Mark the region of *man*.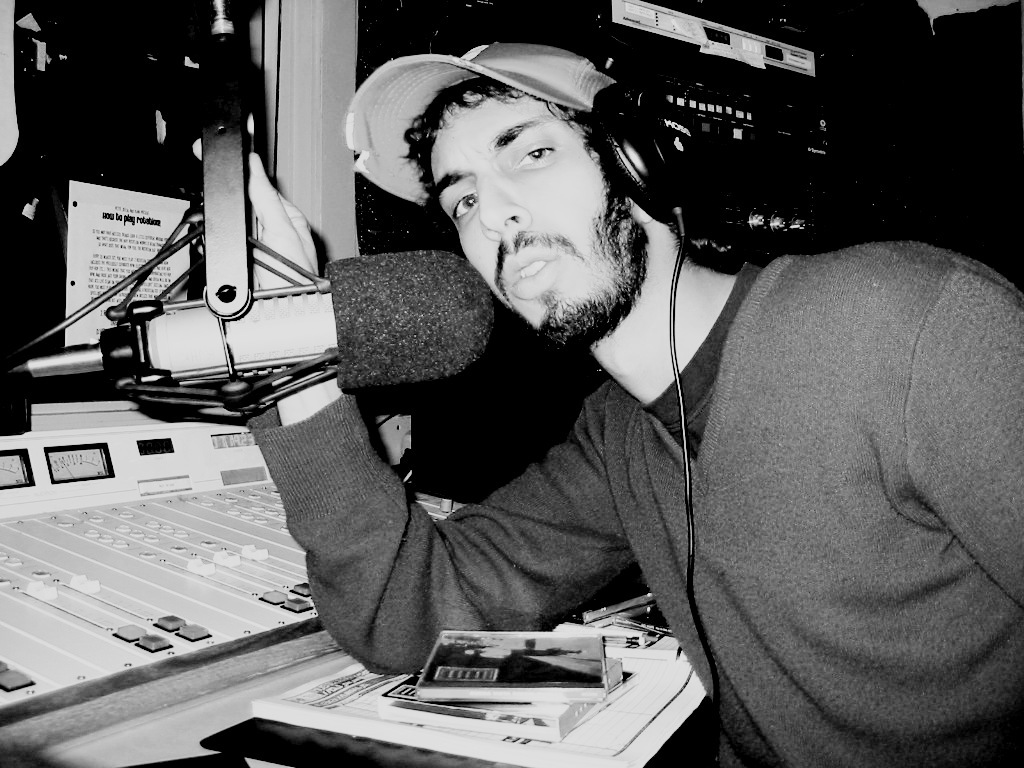
Region: 196,21,1023,767.
